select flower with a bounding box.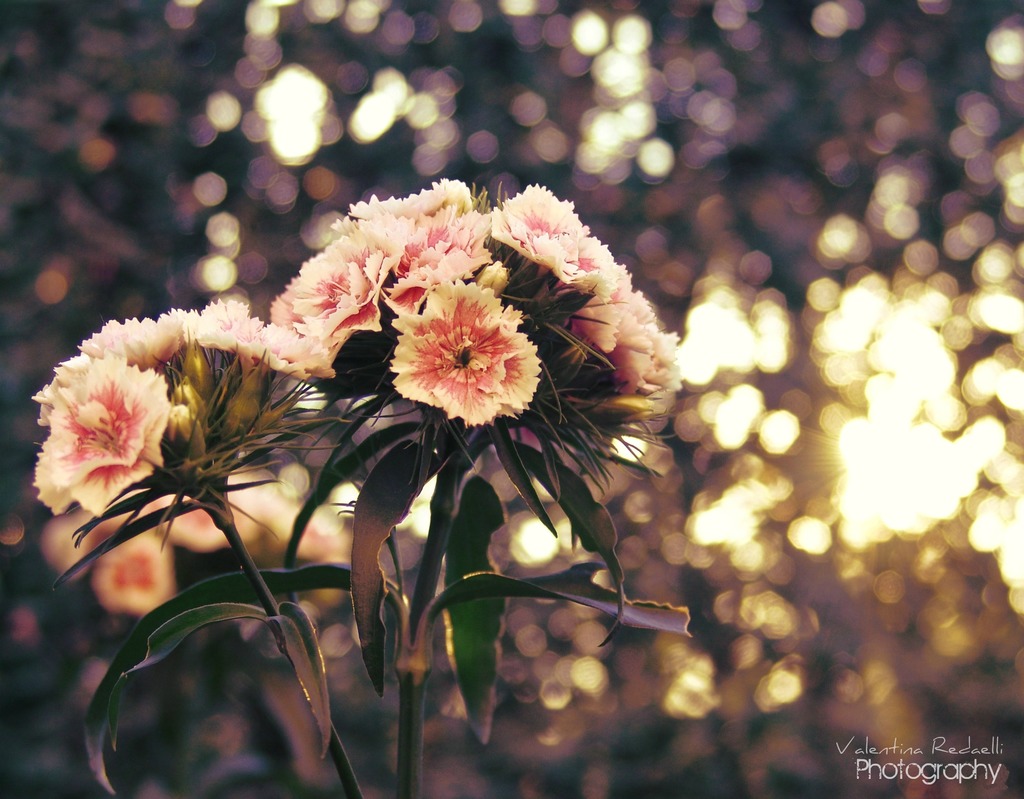
[left=264, top=227, right=385, bottom=357].
